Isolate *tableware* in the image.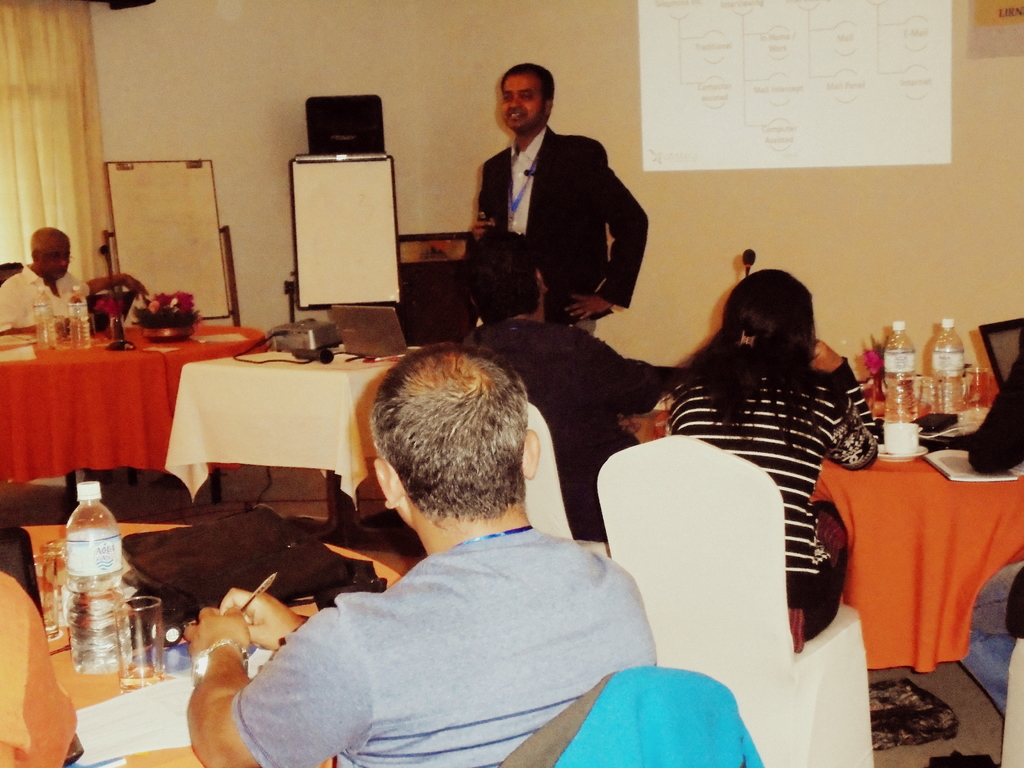
Isolated region: locate(117, 589, 163, 691).
